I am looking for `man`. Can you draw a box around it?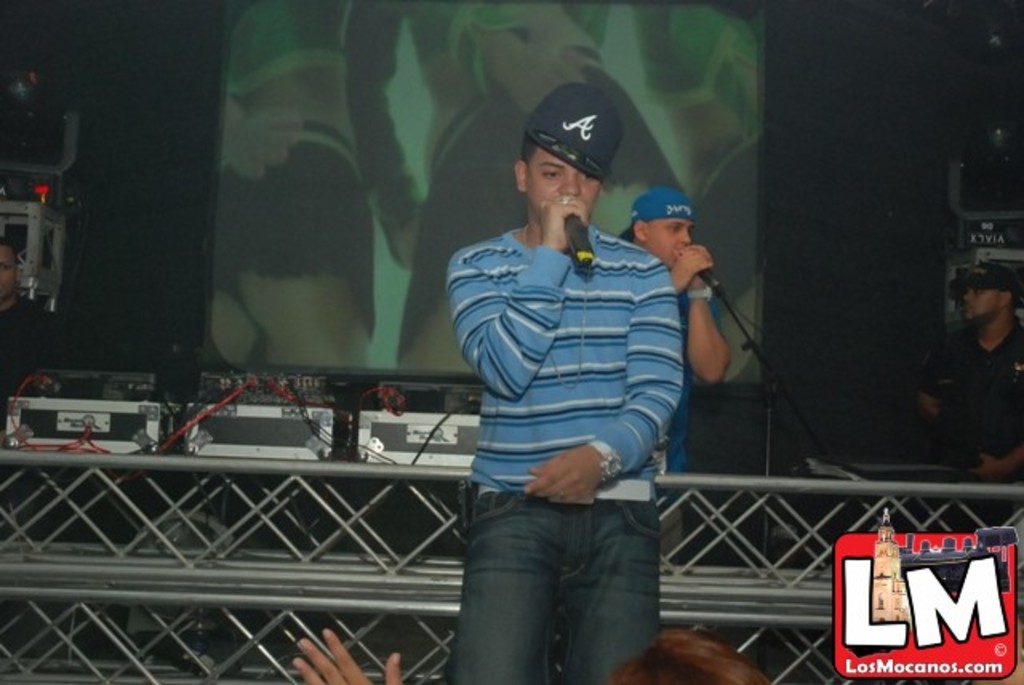
Sure, the bounding box is (x1=443, y1=83, x2=685, y2=683).
